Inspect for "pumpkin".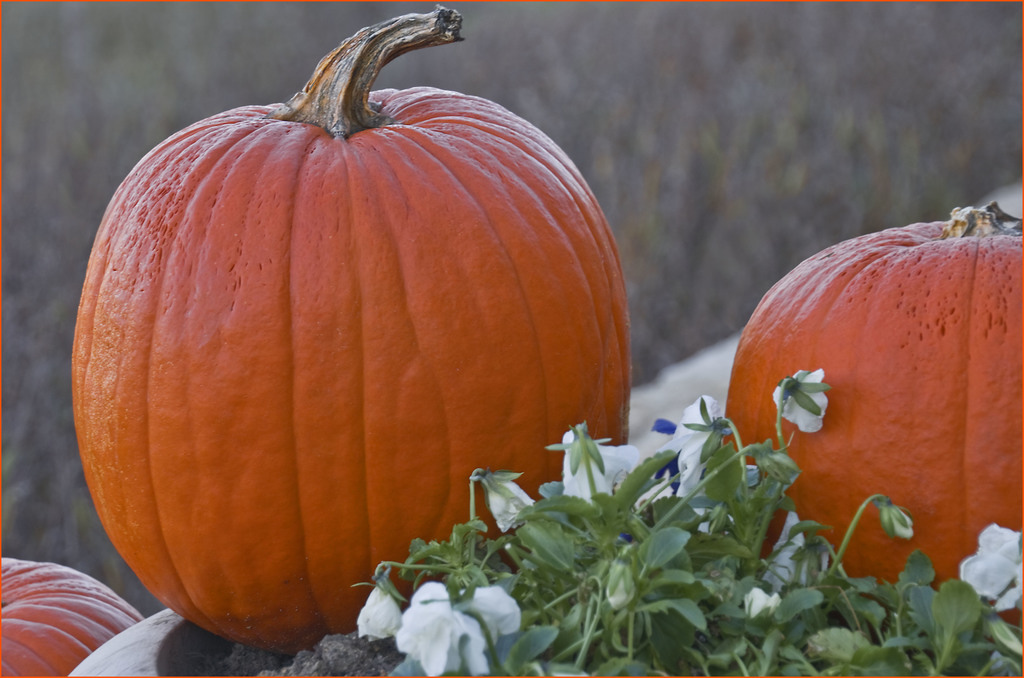
Inspection: locate(720, 199, 1023, 627).
